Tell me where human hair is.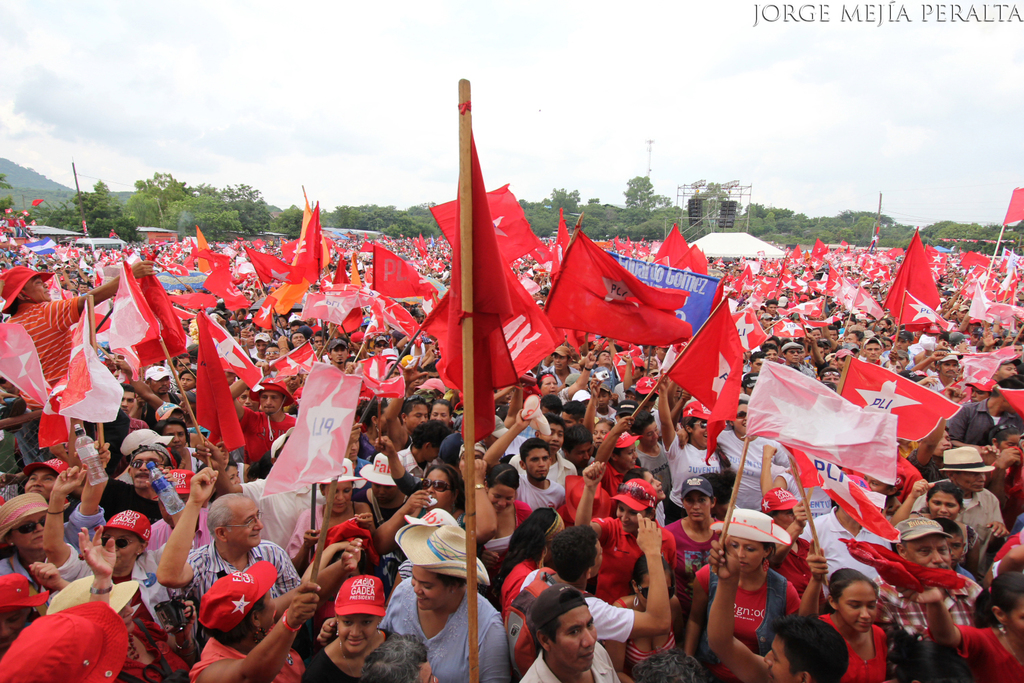
human hair is at 935/518/960/545.
